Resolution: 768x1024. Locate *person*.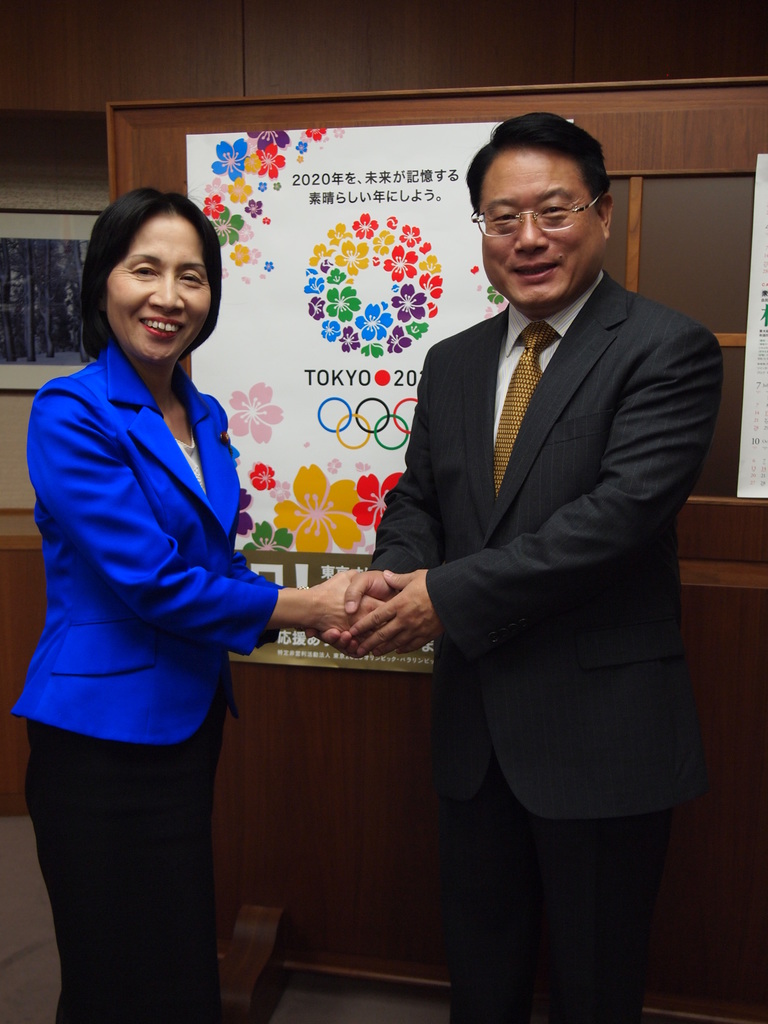
x1=14 y1=187 x2=387 y2=1021.
